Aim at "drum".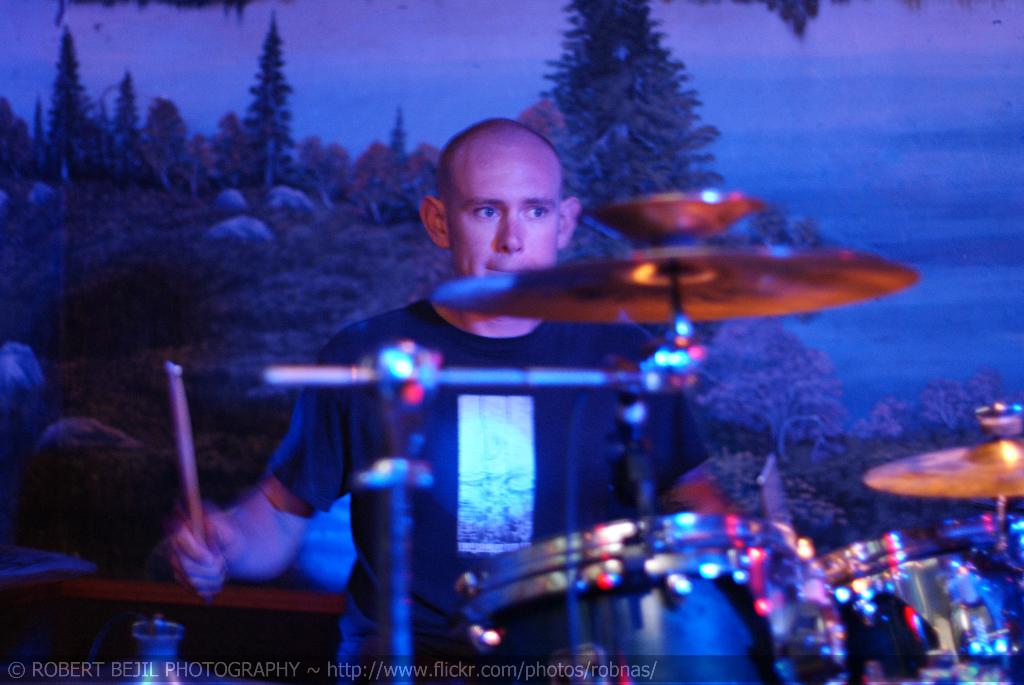
Aimed at detection(810, 513, 1023, 684).
